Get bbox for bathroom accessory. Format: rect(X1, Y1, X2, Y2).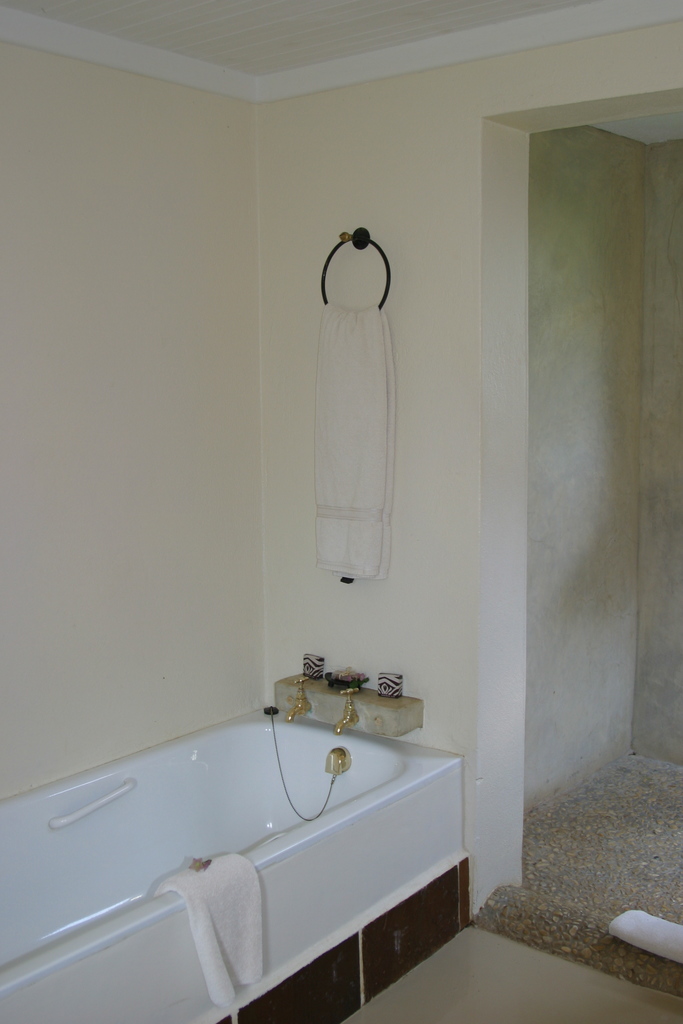
rect(284, 675, 311, 723).
